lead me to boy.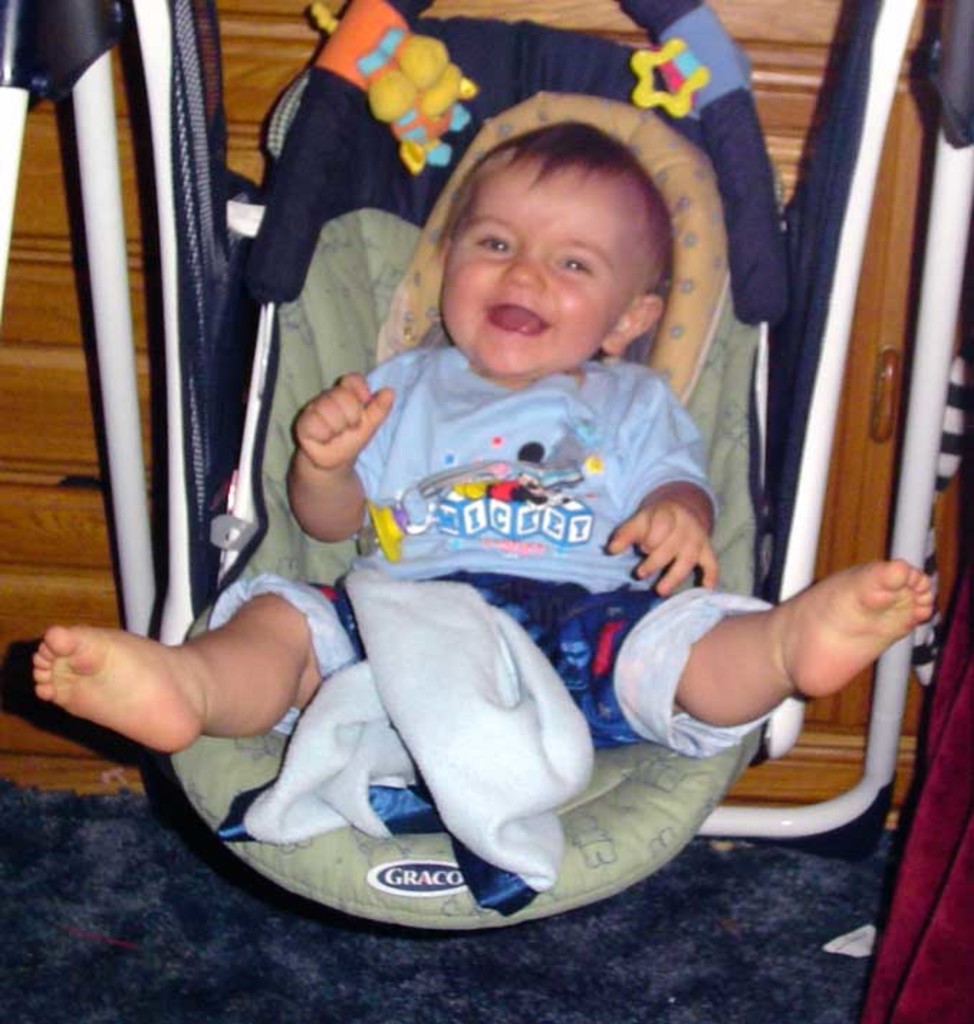
Lead to box(208, 73, 767, 911).
